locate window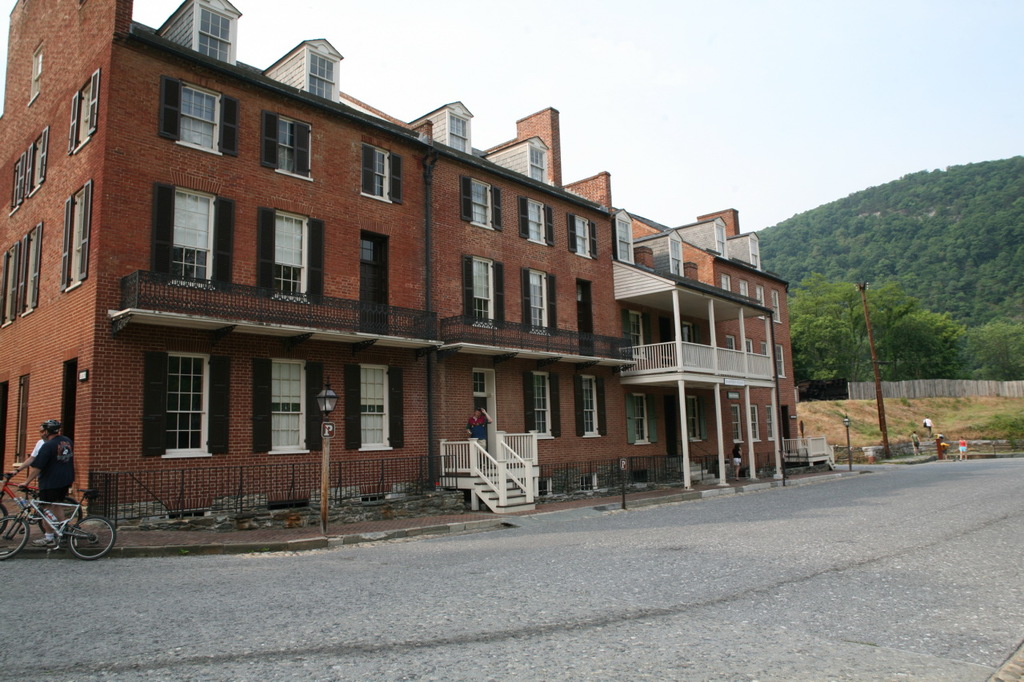
525/146/546/187
